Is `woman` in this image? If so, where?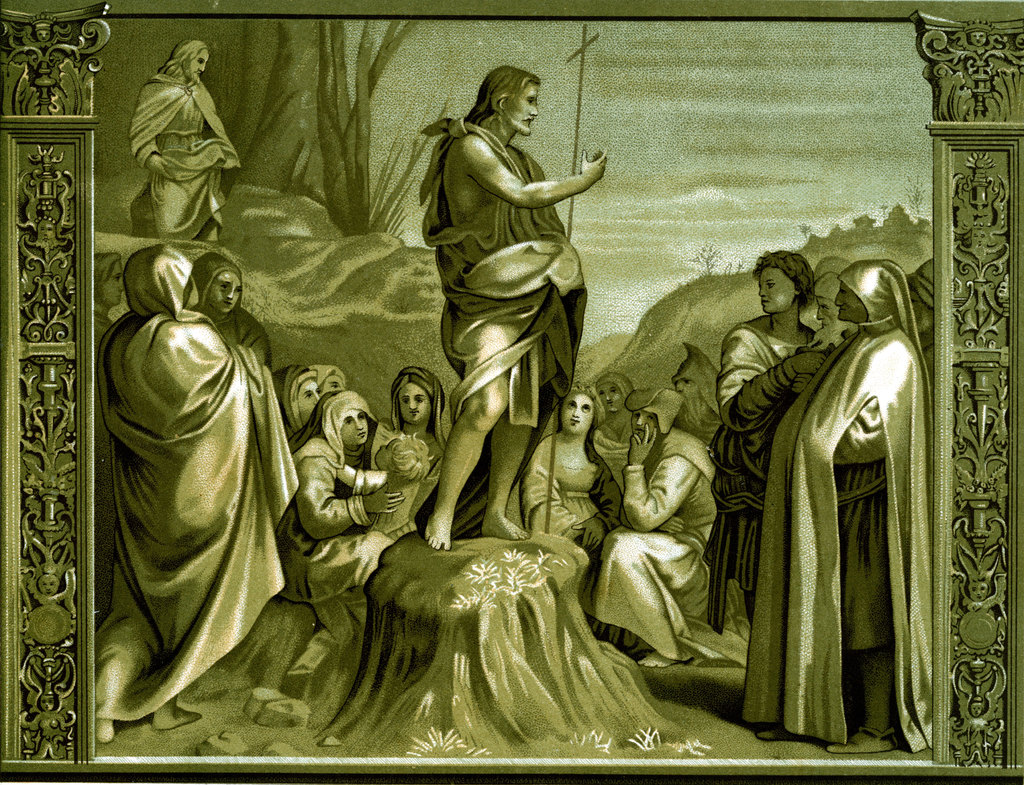
Yes, at bbox(575, 389, 749, 670).
